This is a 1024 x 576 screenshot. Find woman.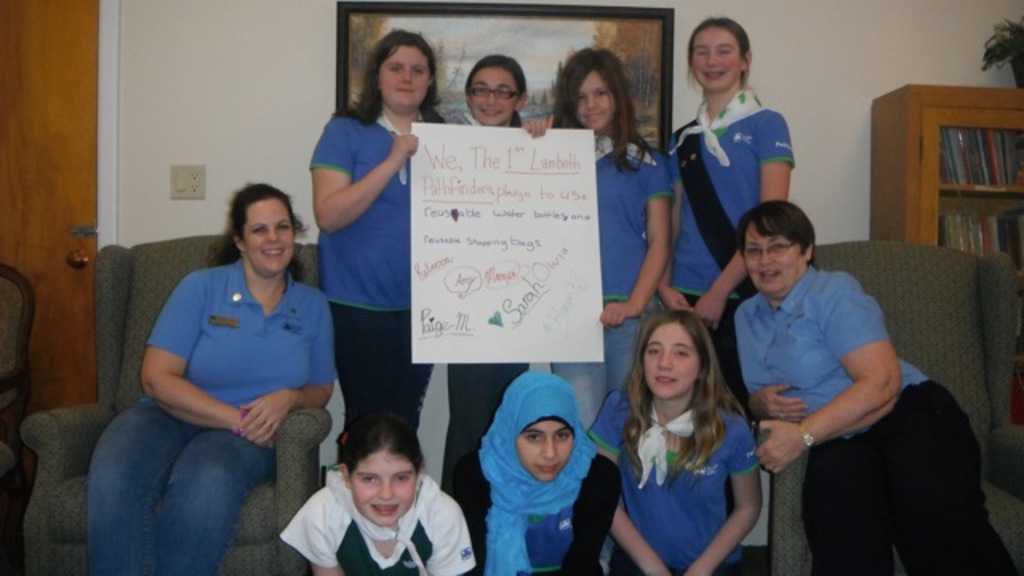
Bounding box: [437,360,622,574].
